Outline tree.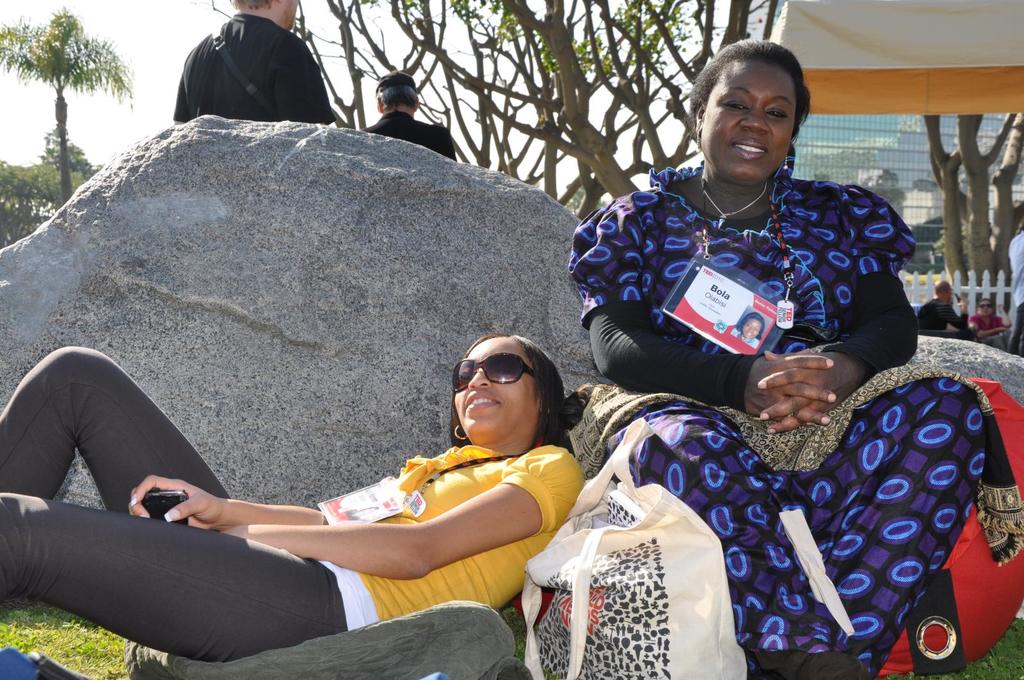
Outline: 8:0:127:181.
